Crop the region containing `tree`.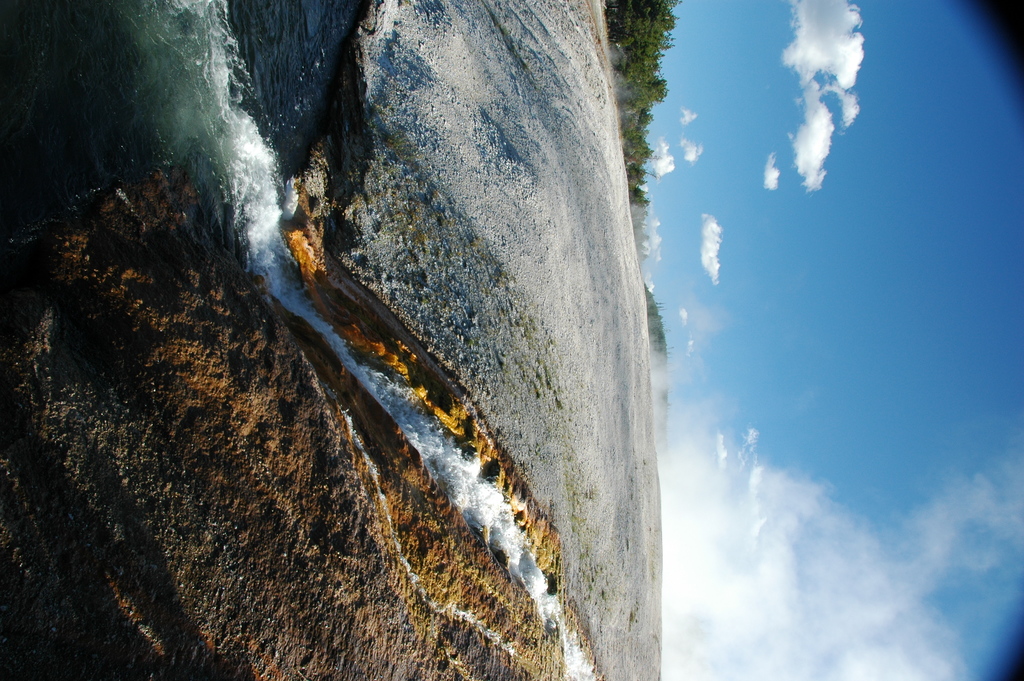
Crop region: {"x1": 603, "y1": 4, "x2": 715, "y2": 188}.
